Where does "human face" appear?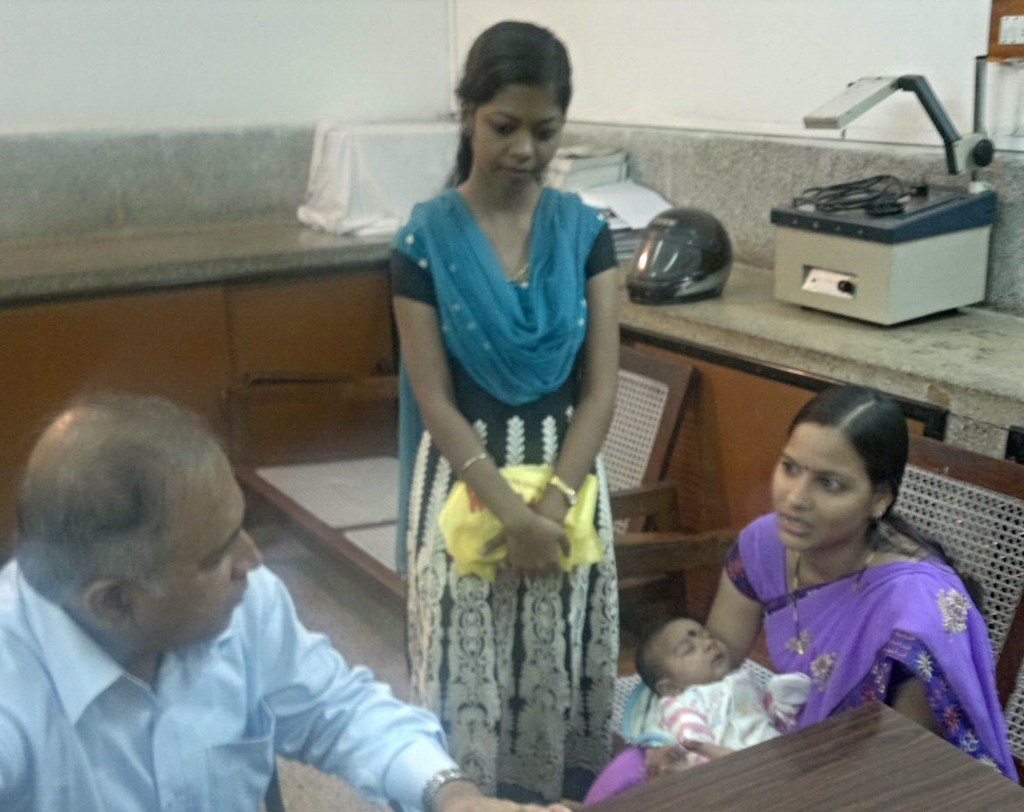
Appears at crop(473, 88, 562, 189).
